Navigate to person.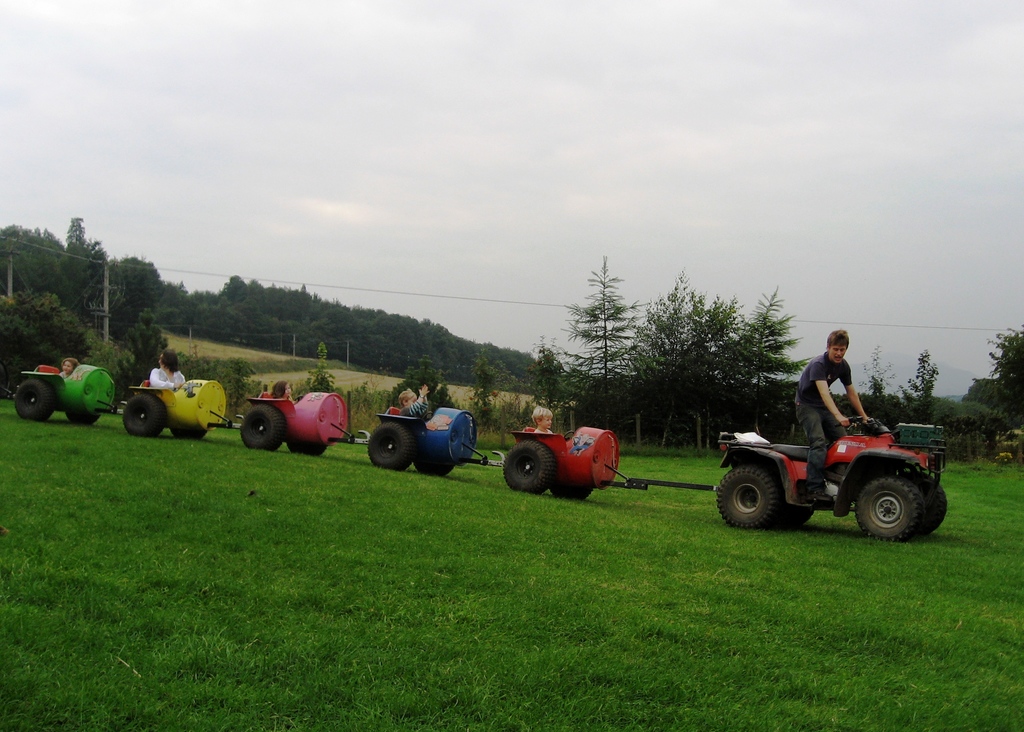
Navigation target: (269, 380, 300, 403).
